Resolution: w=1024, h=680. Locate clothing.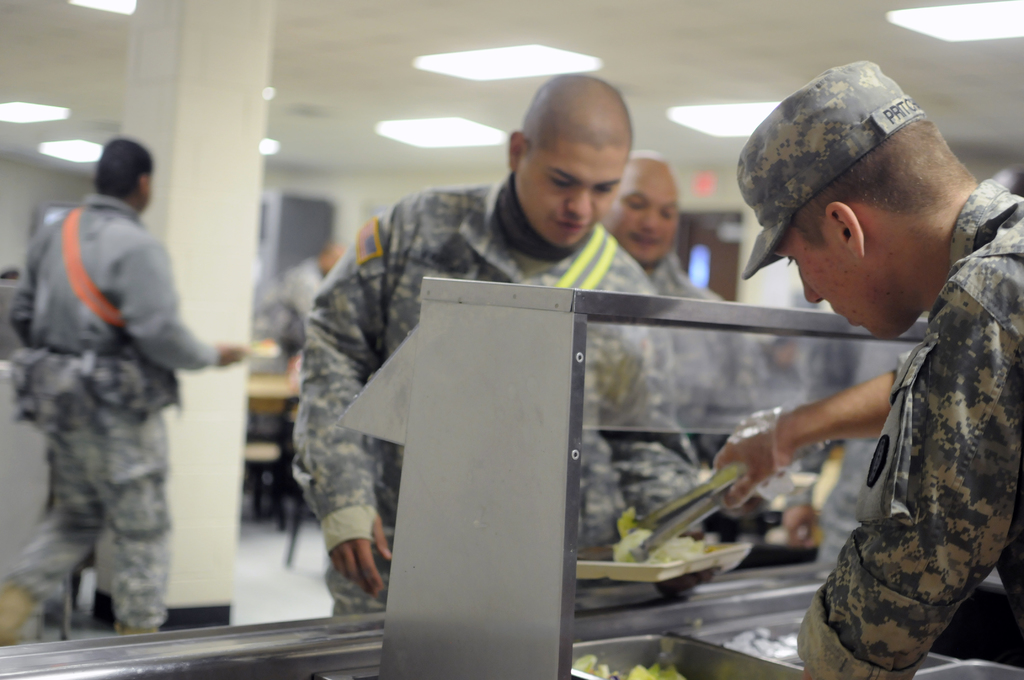
x1=297, y1=174, x2=701, y2=617.
